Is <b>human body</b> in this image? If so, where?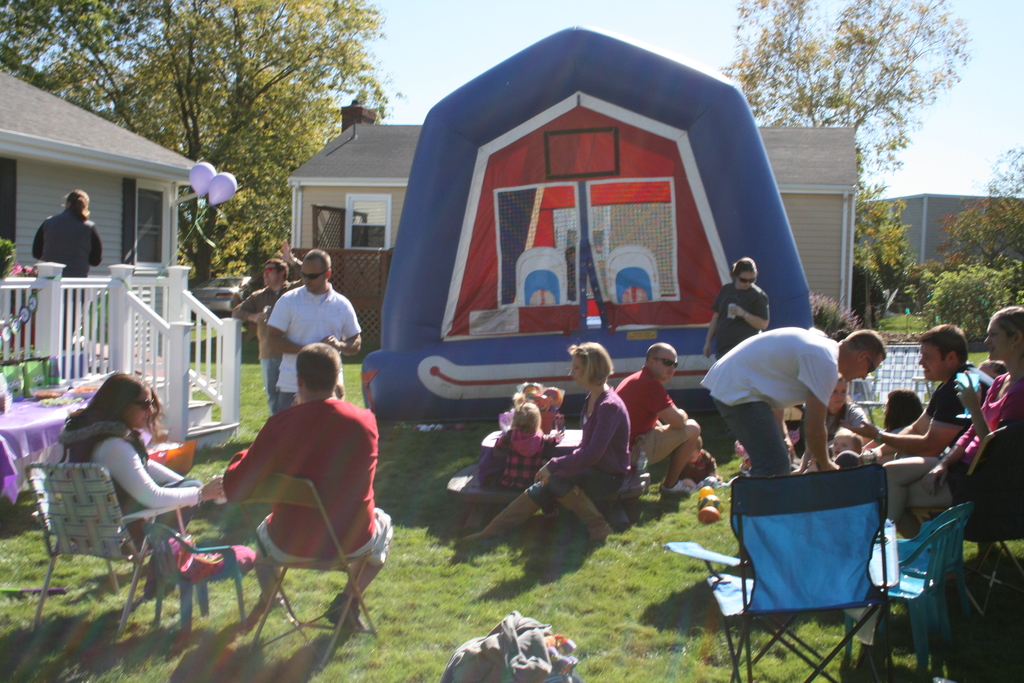
Yes, at <bbox>858, 364, 996, 460</bbox>.
